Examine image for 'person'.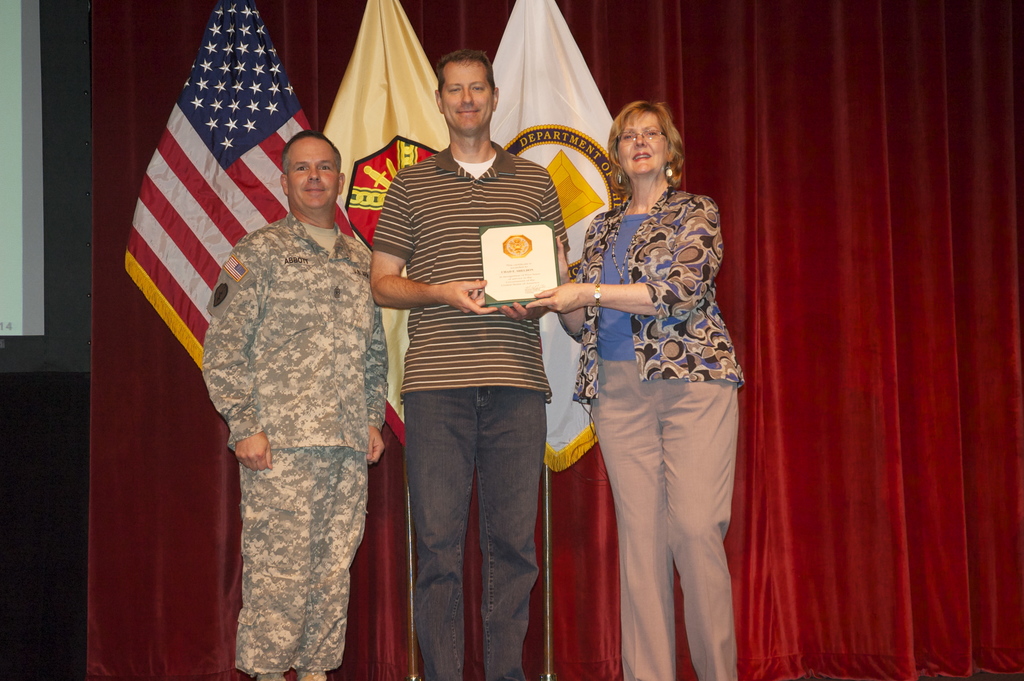
Examination result: Rect(200, 129, 394, 680).
